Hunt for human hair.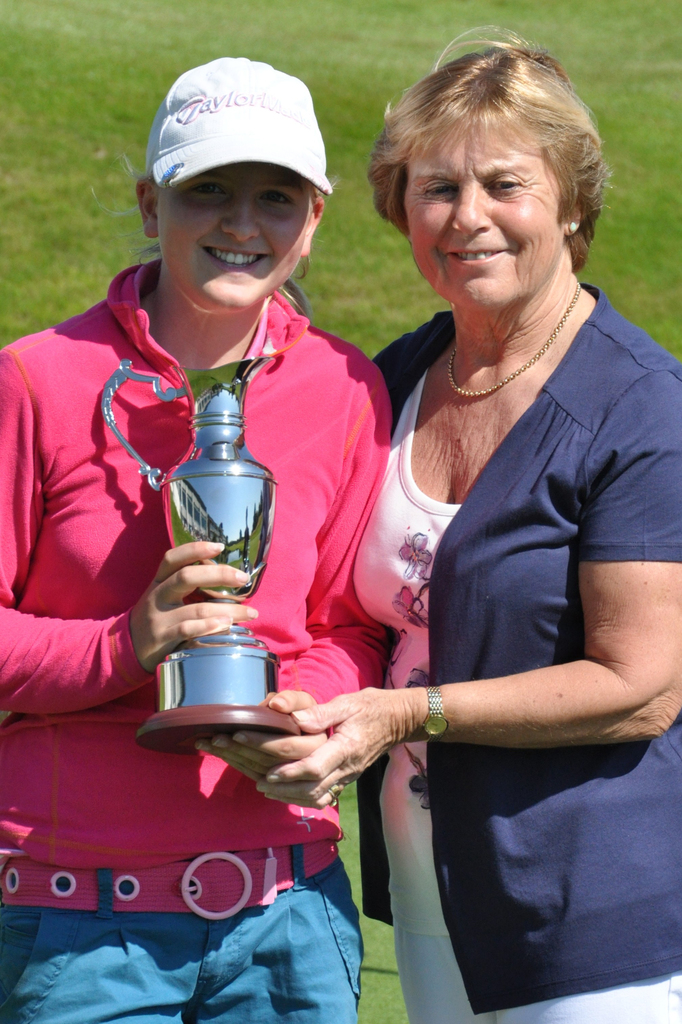
Hunted down at detection(87, 154, 342, 278).
